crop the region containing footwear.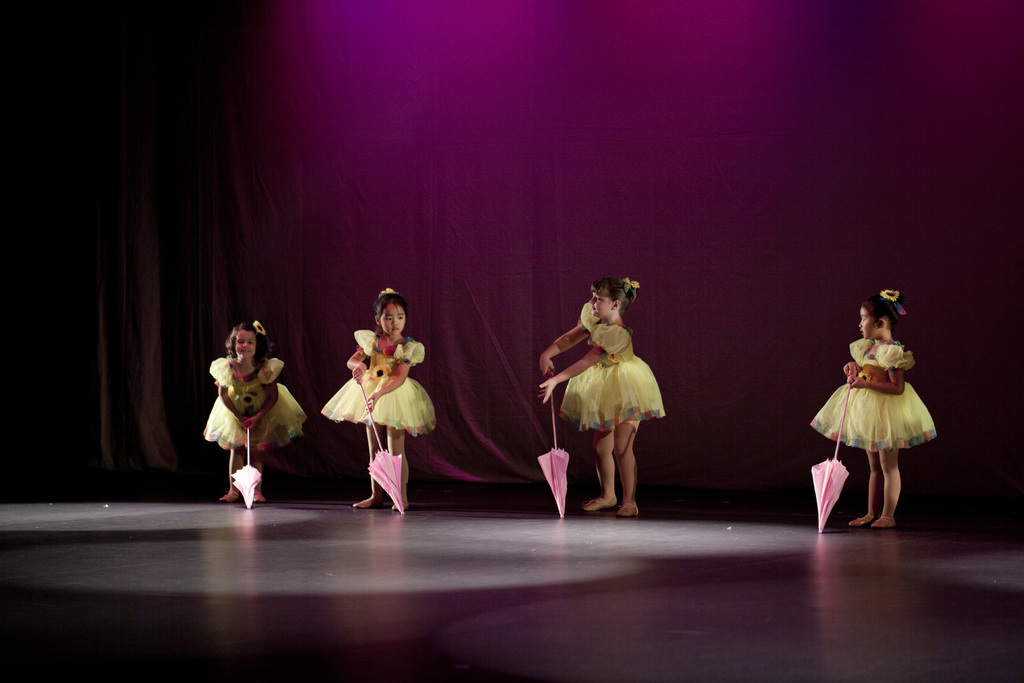
Crop region: 349, 491, 383, 509.
